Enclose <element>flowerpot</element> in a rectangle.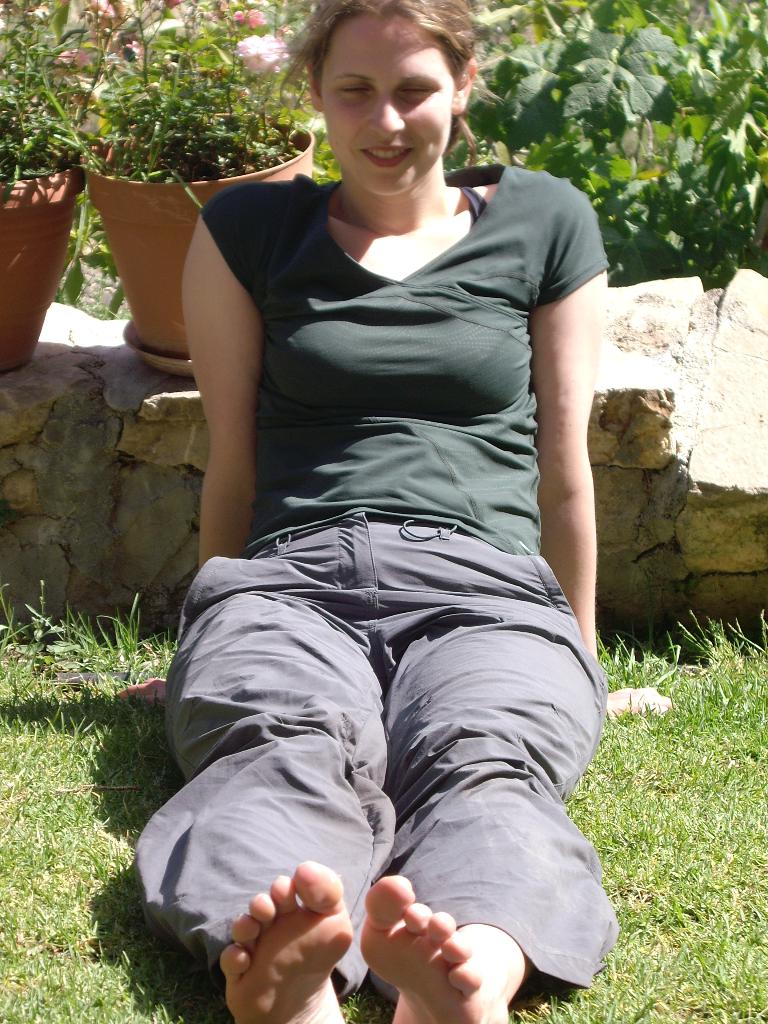
0, 106, 81, 358.
